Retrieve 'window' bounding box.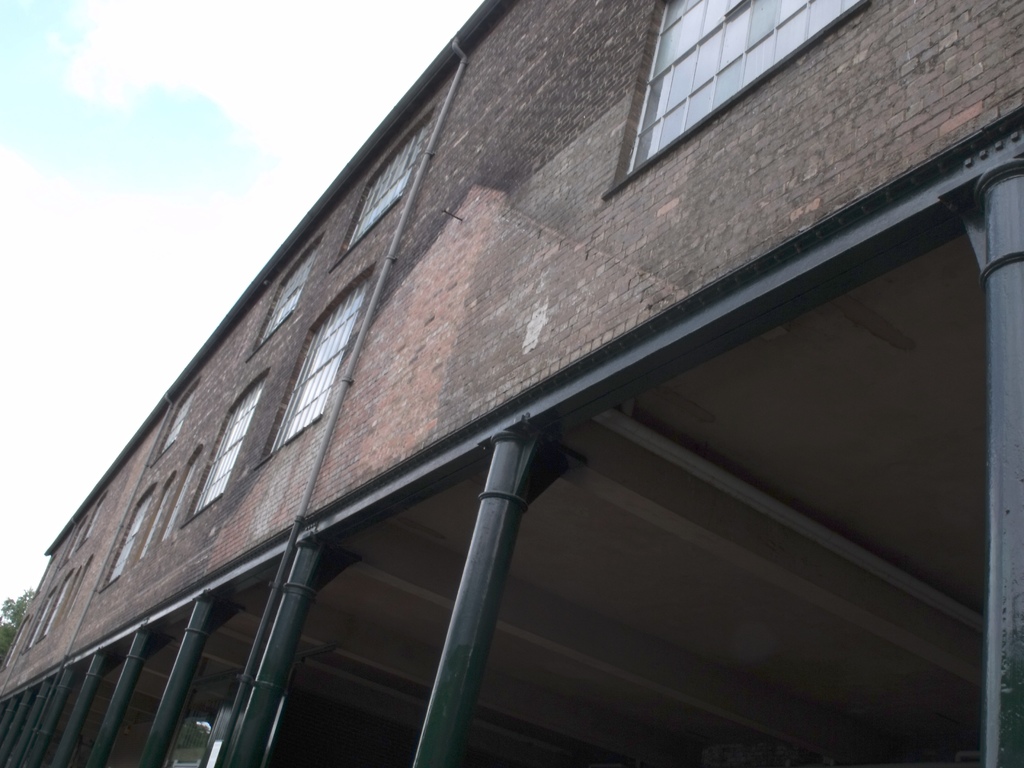
Bounding box: pyautogui.locateOnScreen(188, 369, 265, 516).
